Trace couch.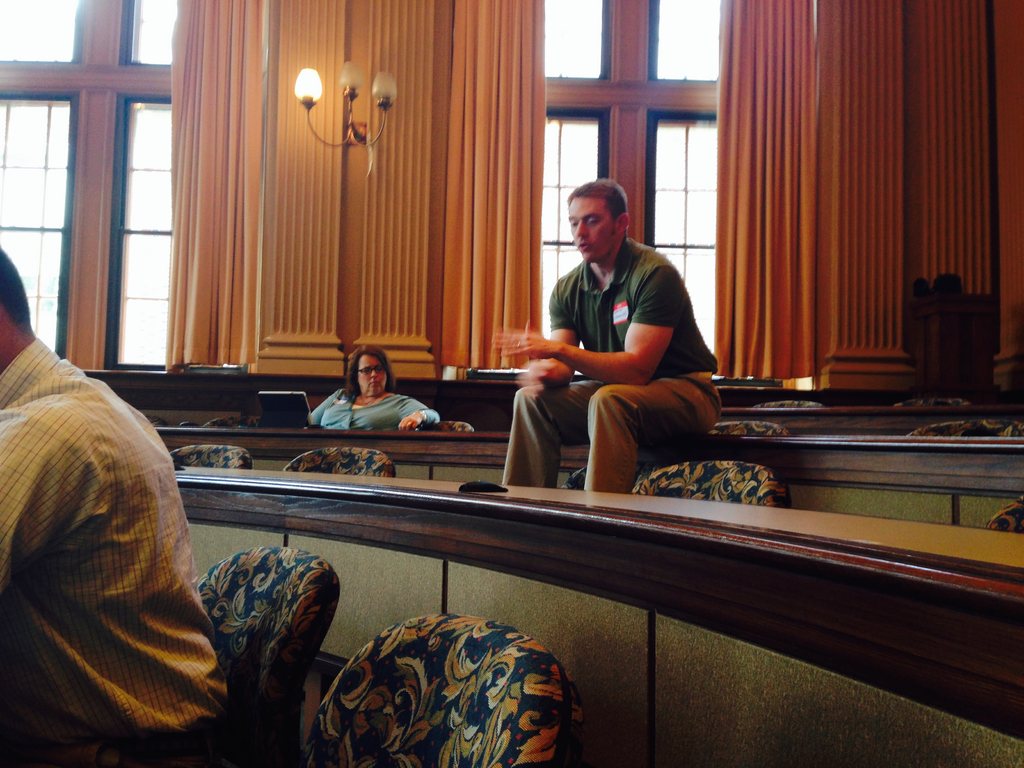
Traced to box=[908, 420, 1023, 440].
